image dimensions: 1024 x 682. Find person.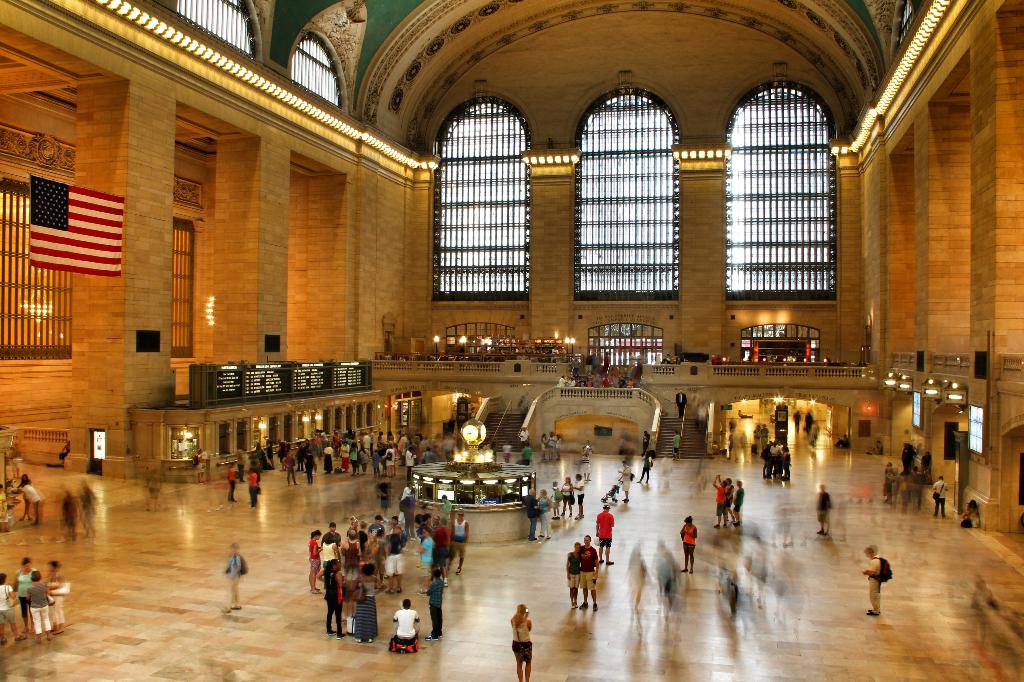
x1=391 y1=598 x2=420 y2=640.
